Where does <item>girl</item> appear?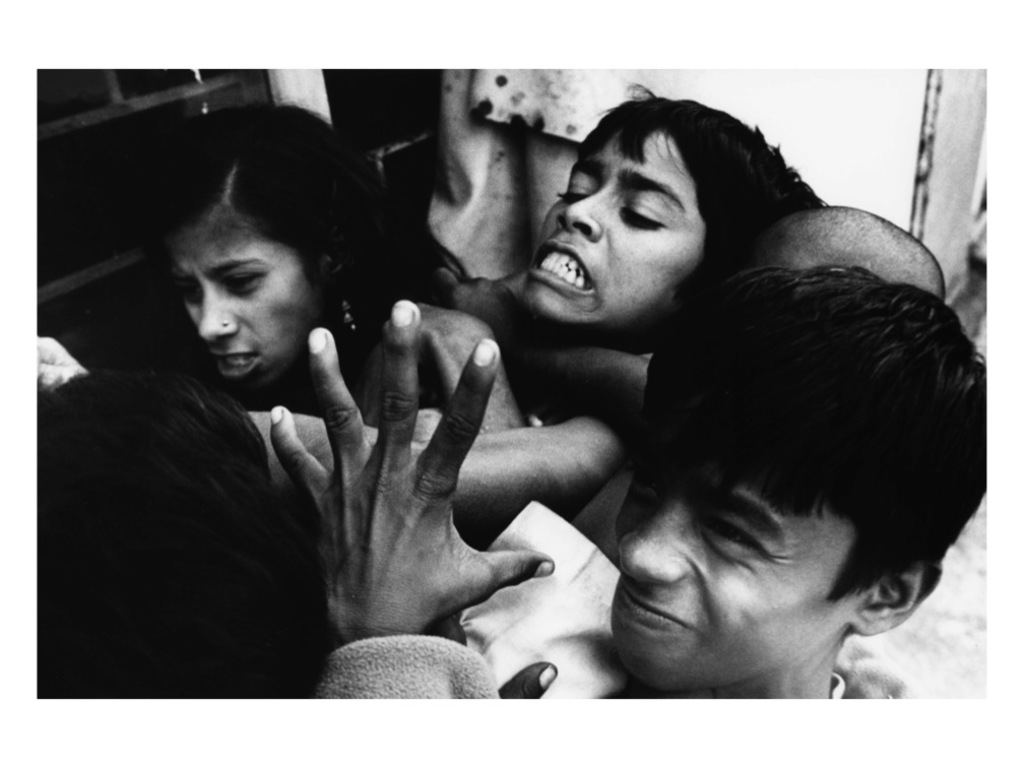
Appears at BBox(147, 99, 454, 418).
